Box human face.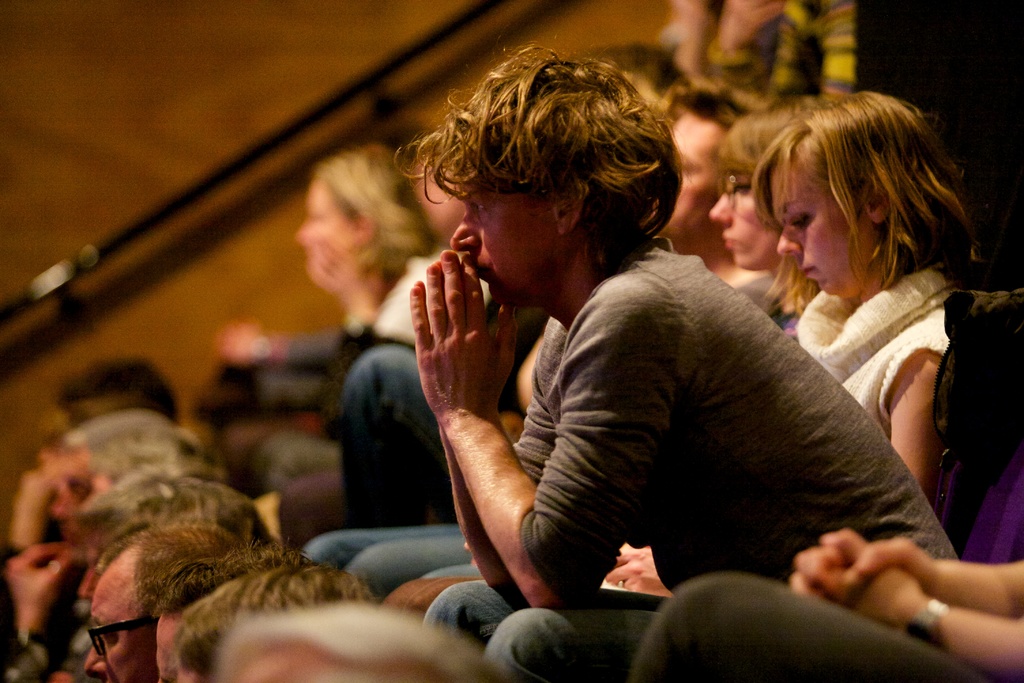
x1=450 y1=194 x2=556 y2=309.
